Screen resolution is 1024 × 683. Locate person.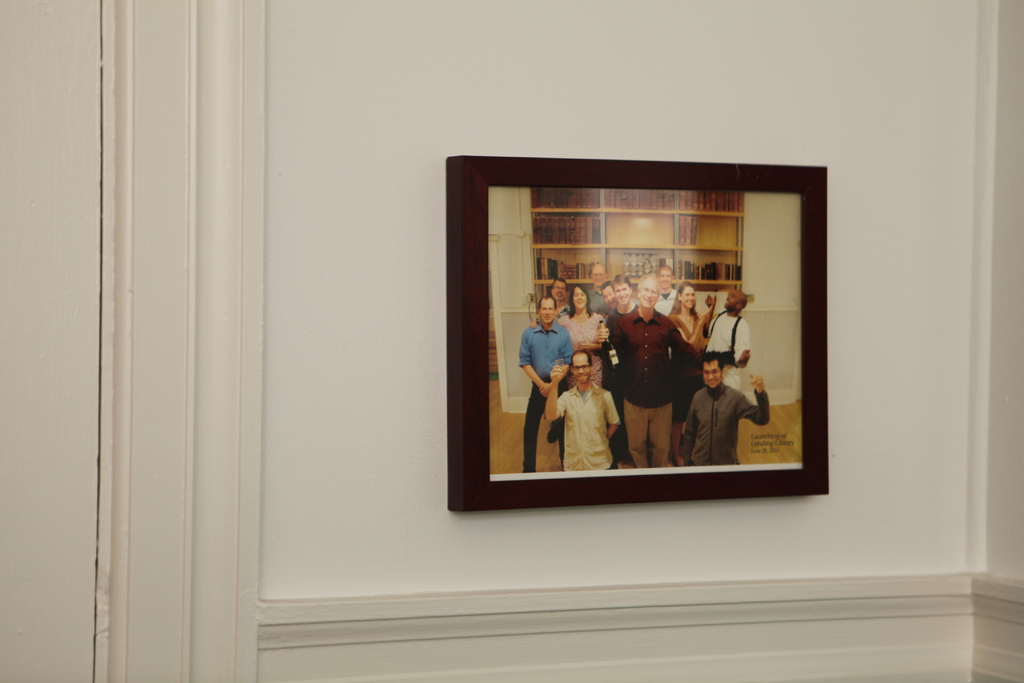
[608, 279, 695, 466].
